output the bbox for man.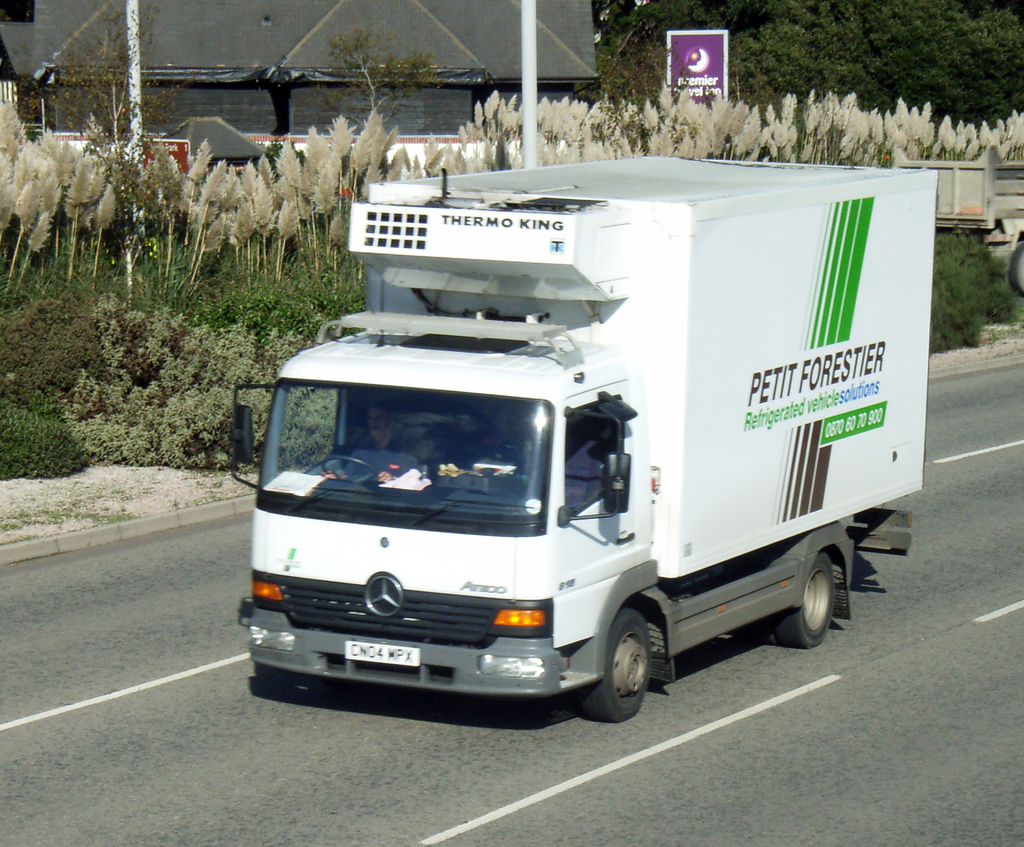
x1=330 y1=405 x2=420 y2=476.
